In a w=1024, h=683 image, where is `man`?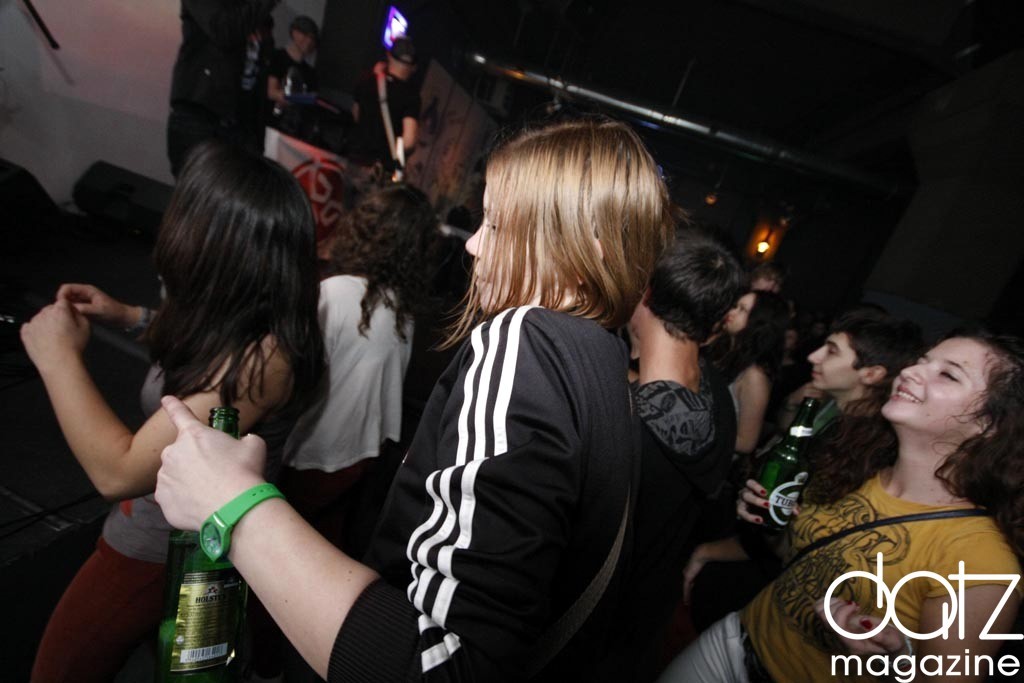
rect(256, 18, 309, 124).
